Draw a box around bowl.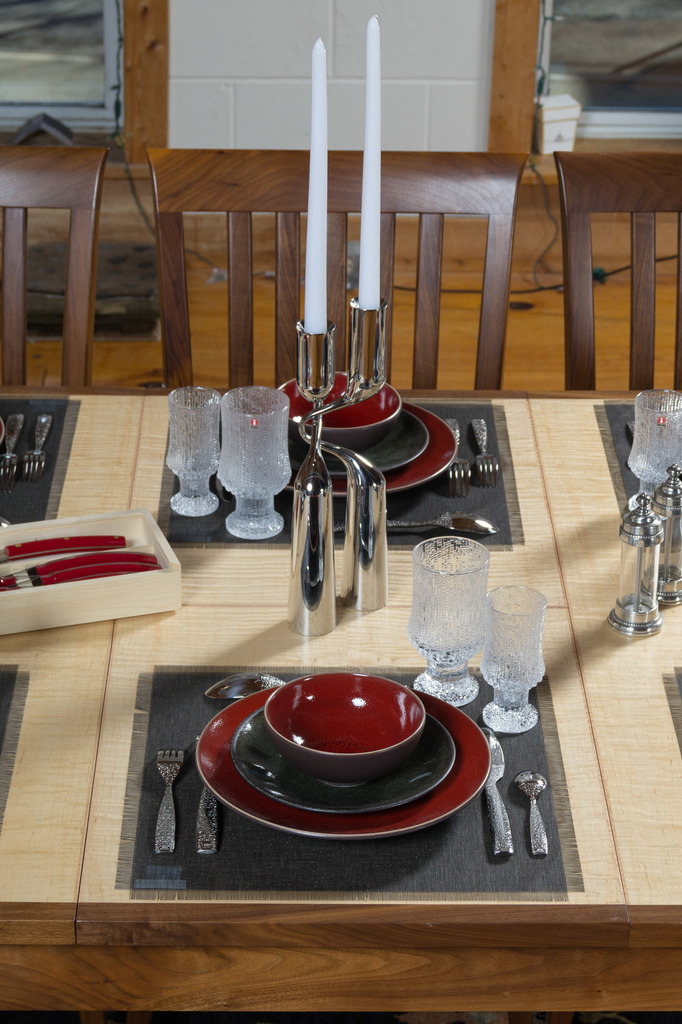
(x1=260, y1=673, x2=427, y2=789).
